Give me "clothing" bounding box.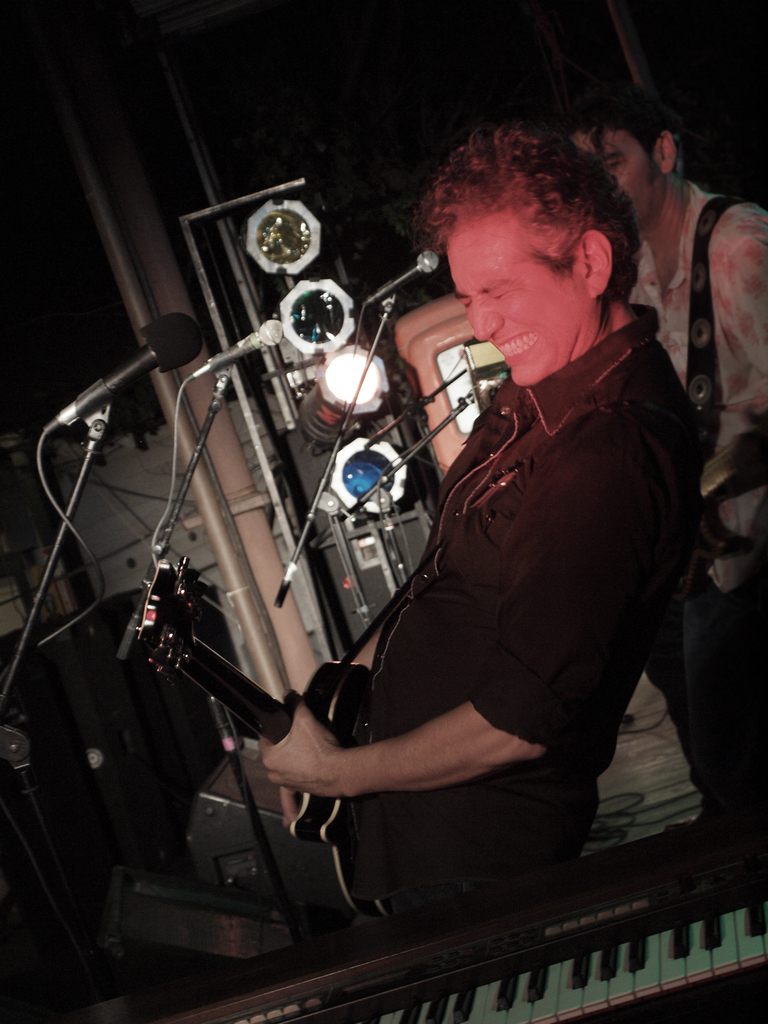
BBox(603, 188, 767, 762).
